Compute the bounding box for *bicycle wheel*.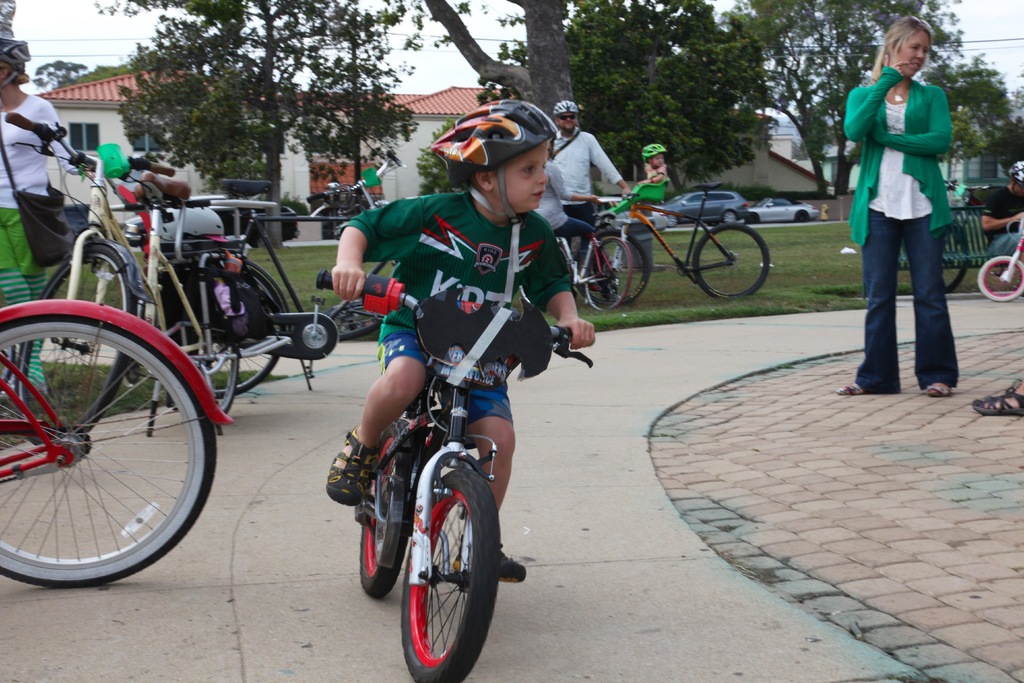
941, 257, 967, 292.
